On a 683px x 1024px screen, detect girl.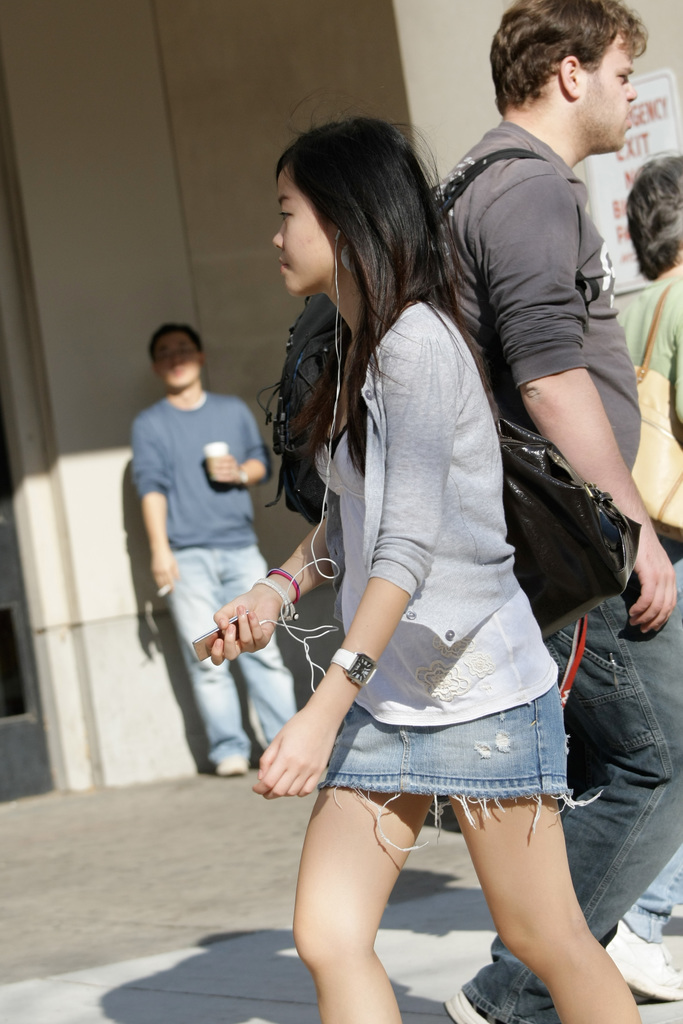
209:120:633:1023.
